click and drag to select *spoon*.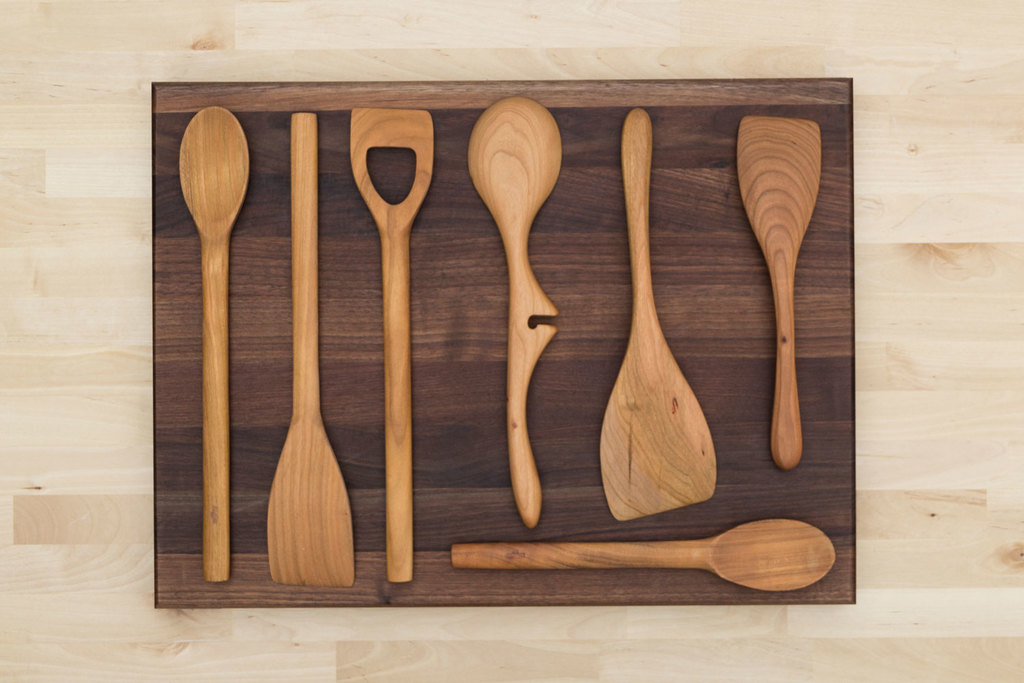
Selection: 597:110:717:522.
